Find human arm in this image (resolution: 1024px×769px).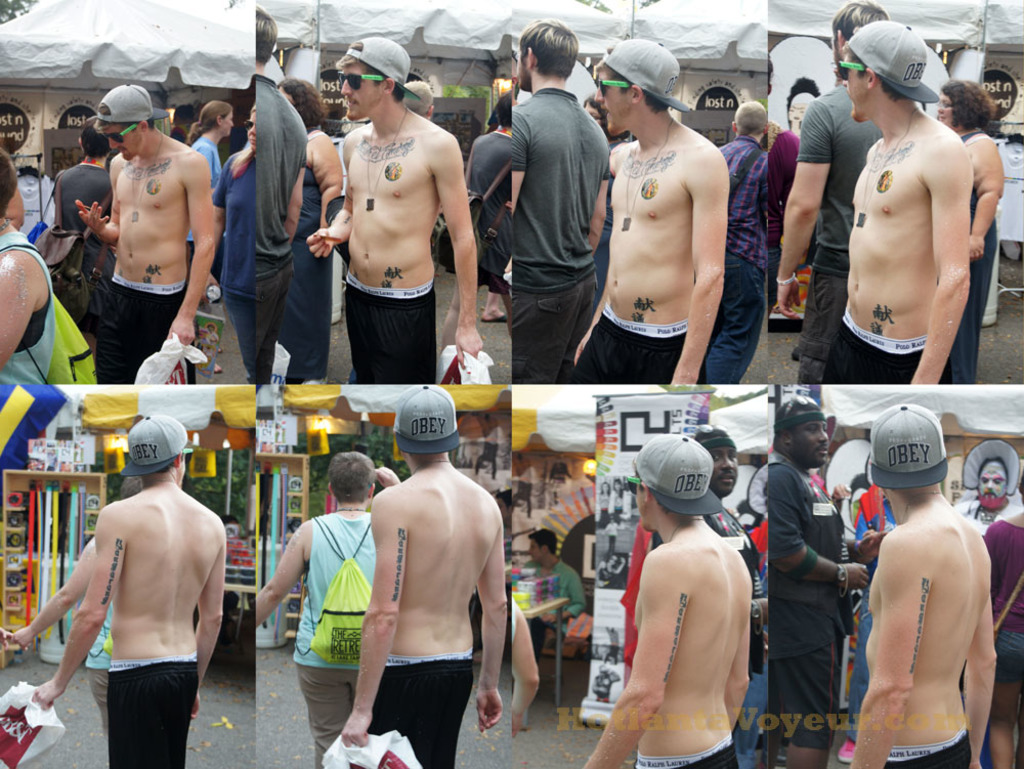
(672,144,728,390).
